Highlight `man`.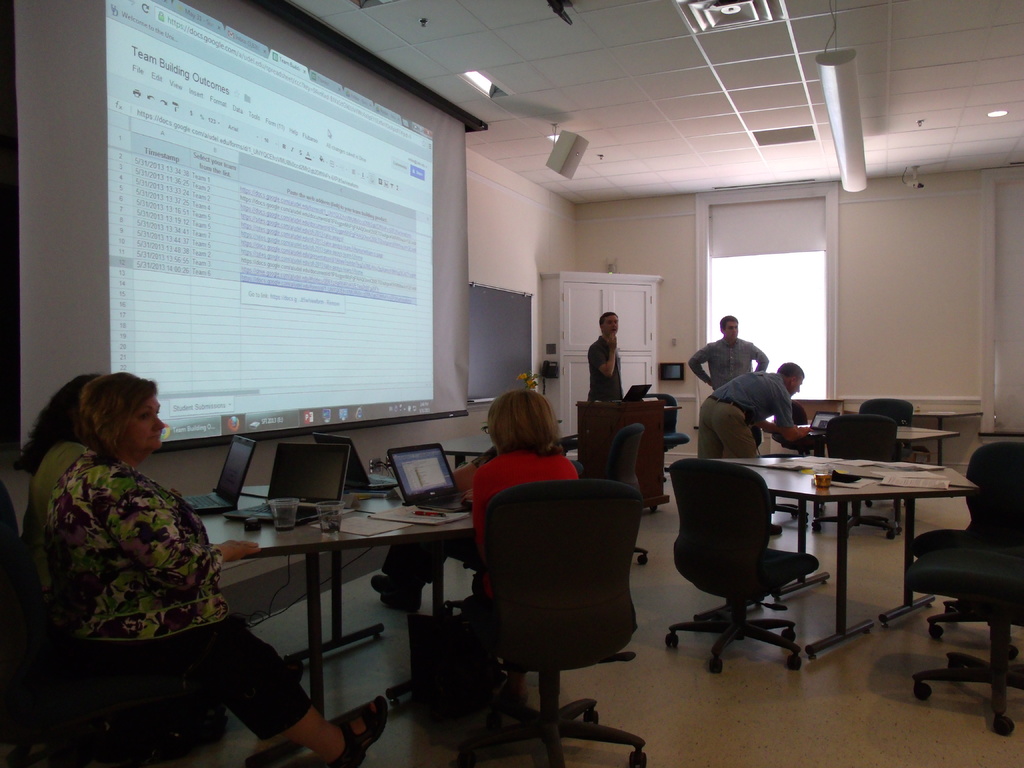
Highlighted region: pyautogui.locateOnScreen(689, 315, 769, 451).
